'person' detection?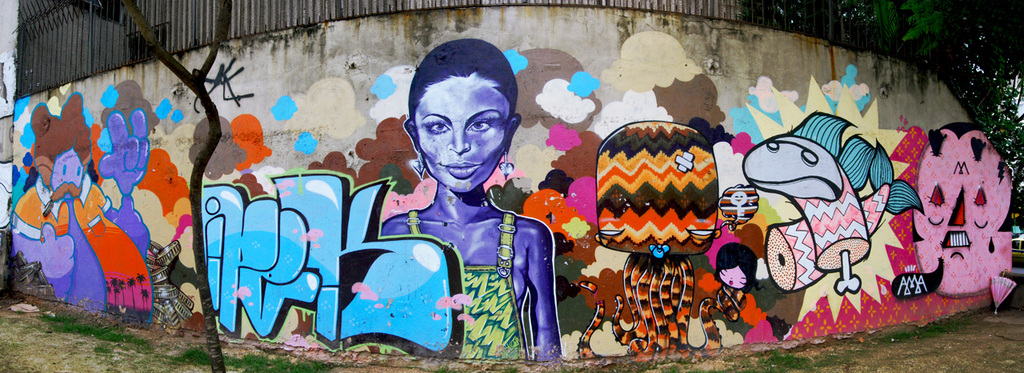
box=[375, 42, 559, 366]
